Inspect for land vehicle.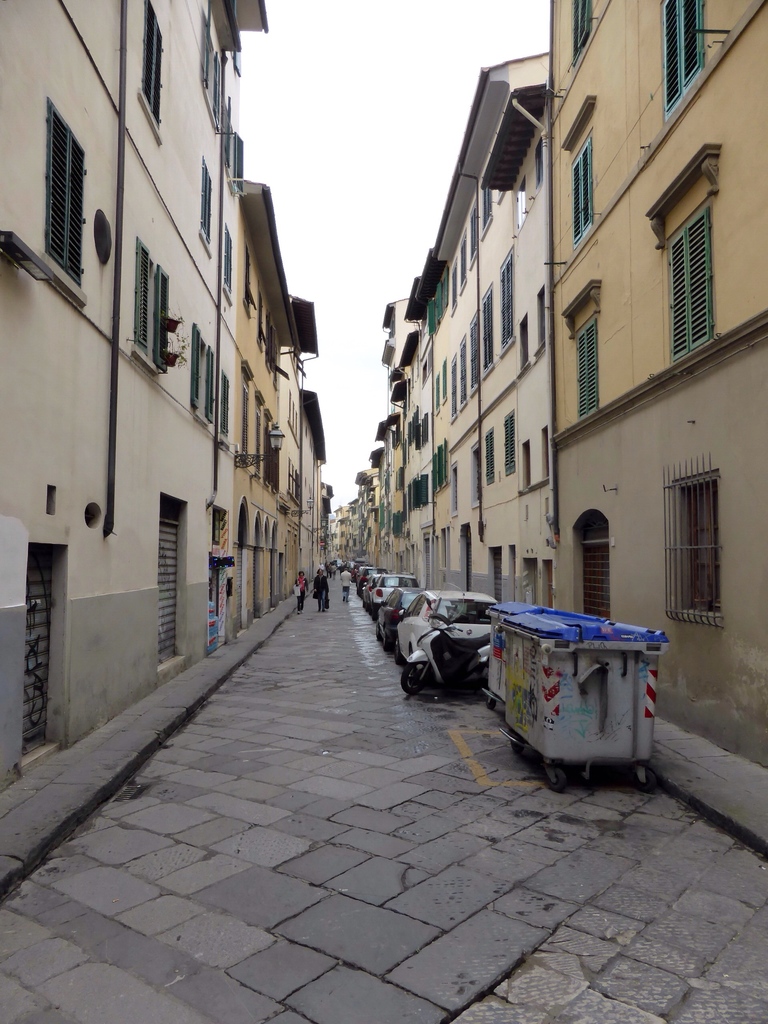
Inspection: region(401, 581, 490, 655).
